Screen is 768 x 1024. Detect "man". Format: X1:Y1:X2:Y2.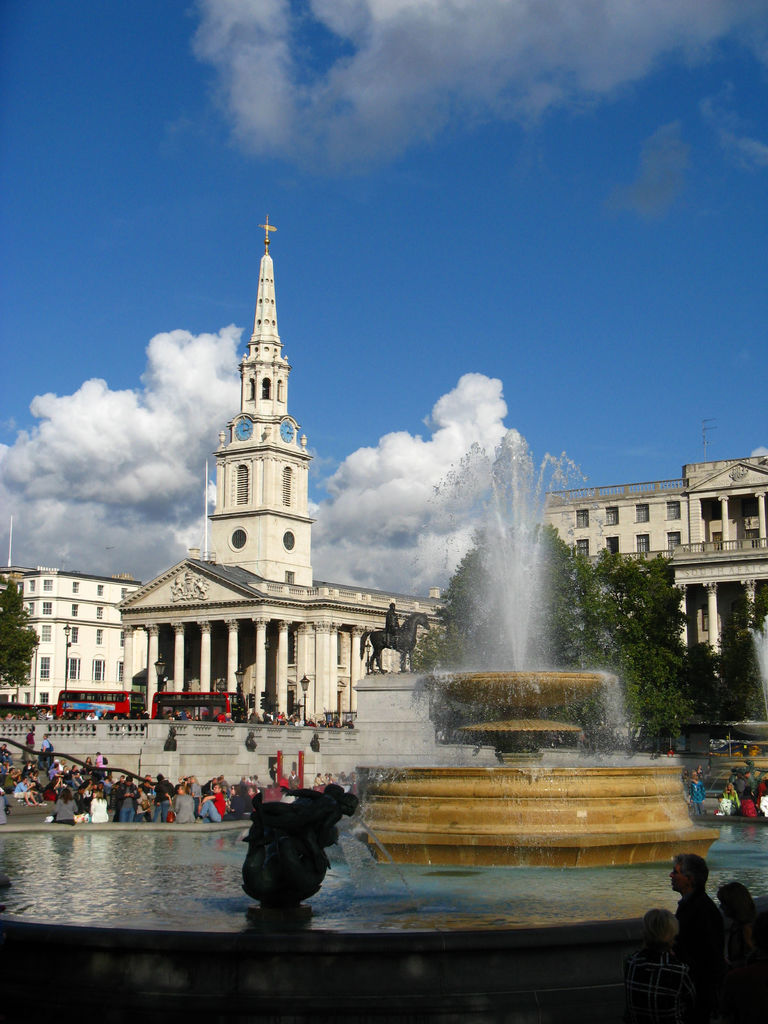
38:732:53:771.
